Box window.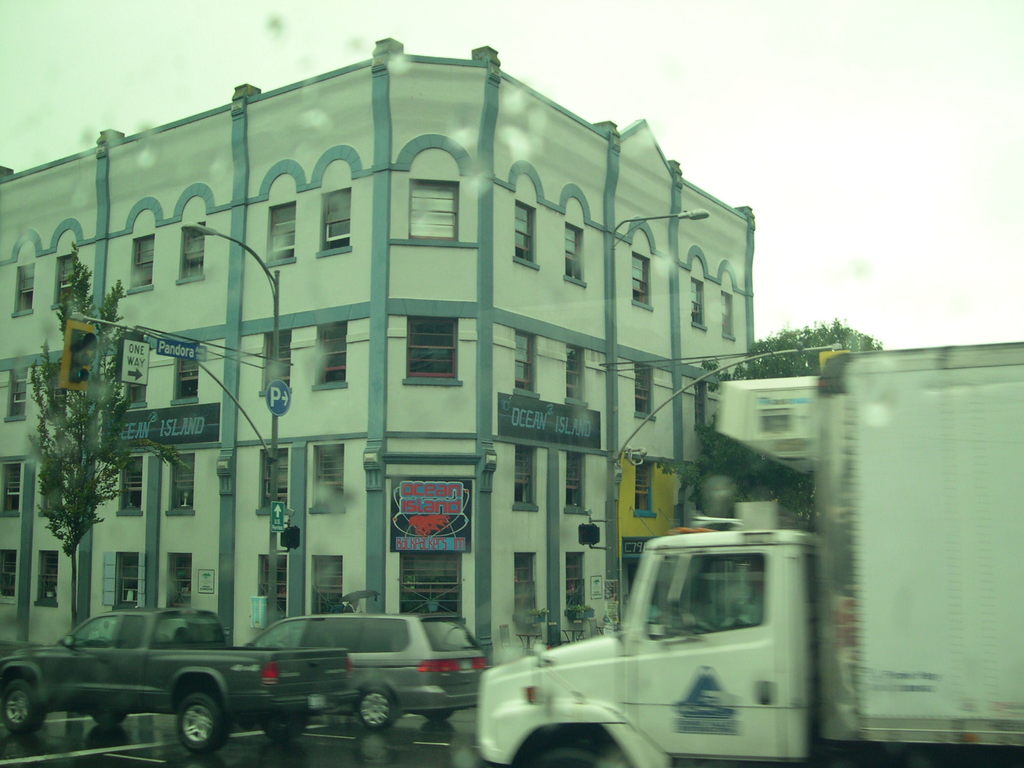
pyautogui.locateOnScreen(565, 218, 585, 279).
